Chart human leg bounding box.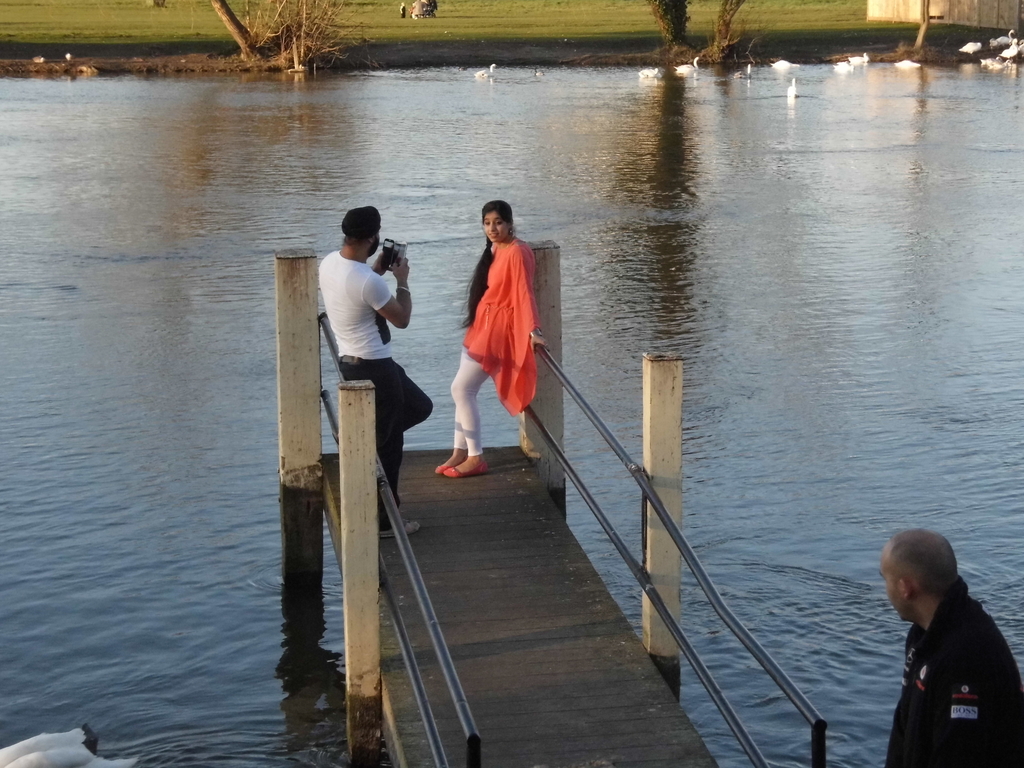
Charted: x1=435 y1=348 x2=468 y2=471.
